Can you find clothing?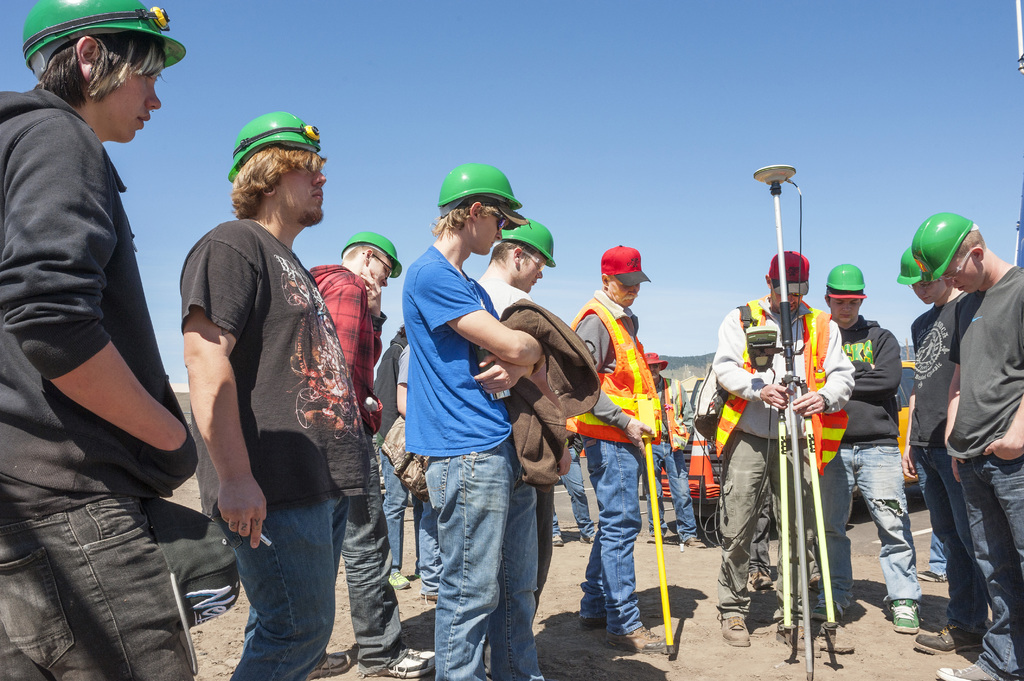
Yes, bounding box: 305 256 394 676.
